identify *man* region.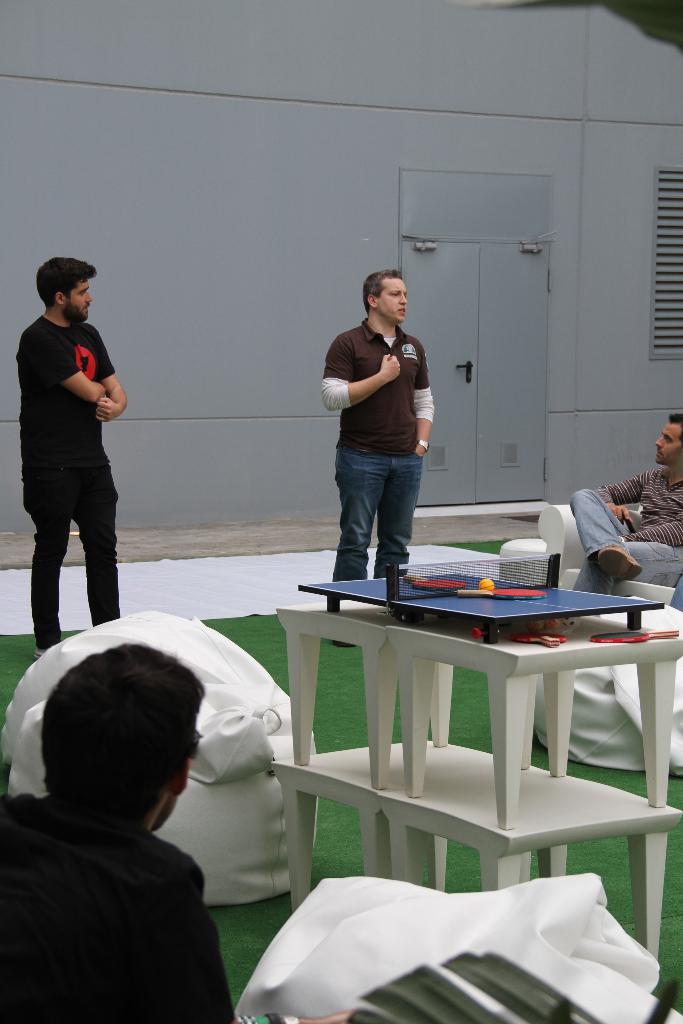
Region: Rect(0, 639, 348, 1023).
